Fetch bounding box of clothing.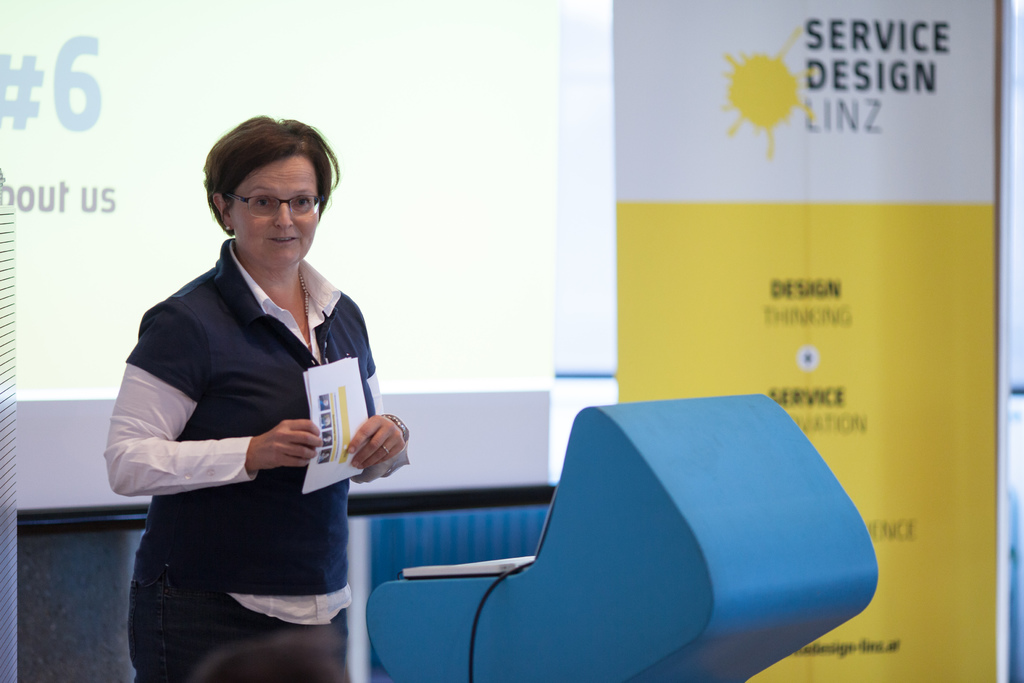
Bbox: left=96, top=233, right=411, bottom=682.
